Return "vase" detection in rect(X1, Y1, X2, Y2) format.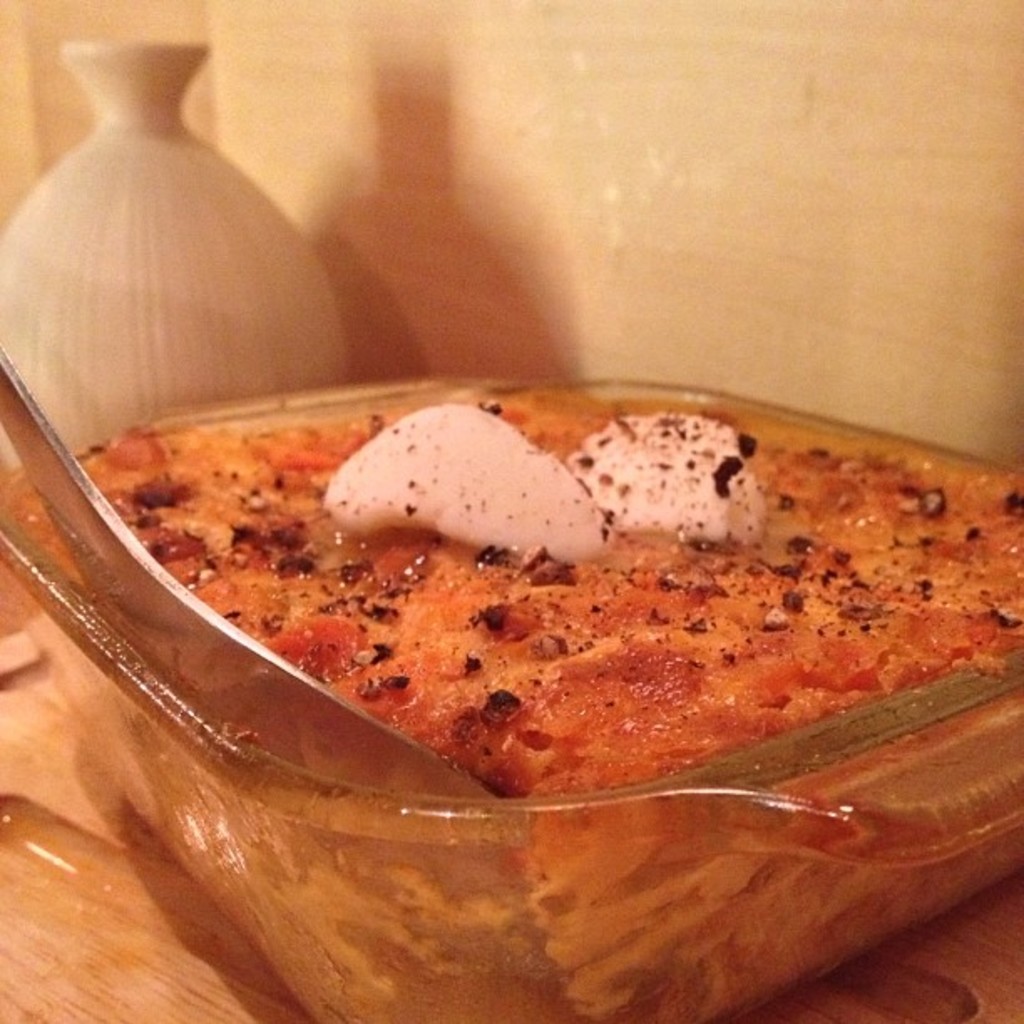
rect(0, 33, 358, 474).
